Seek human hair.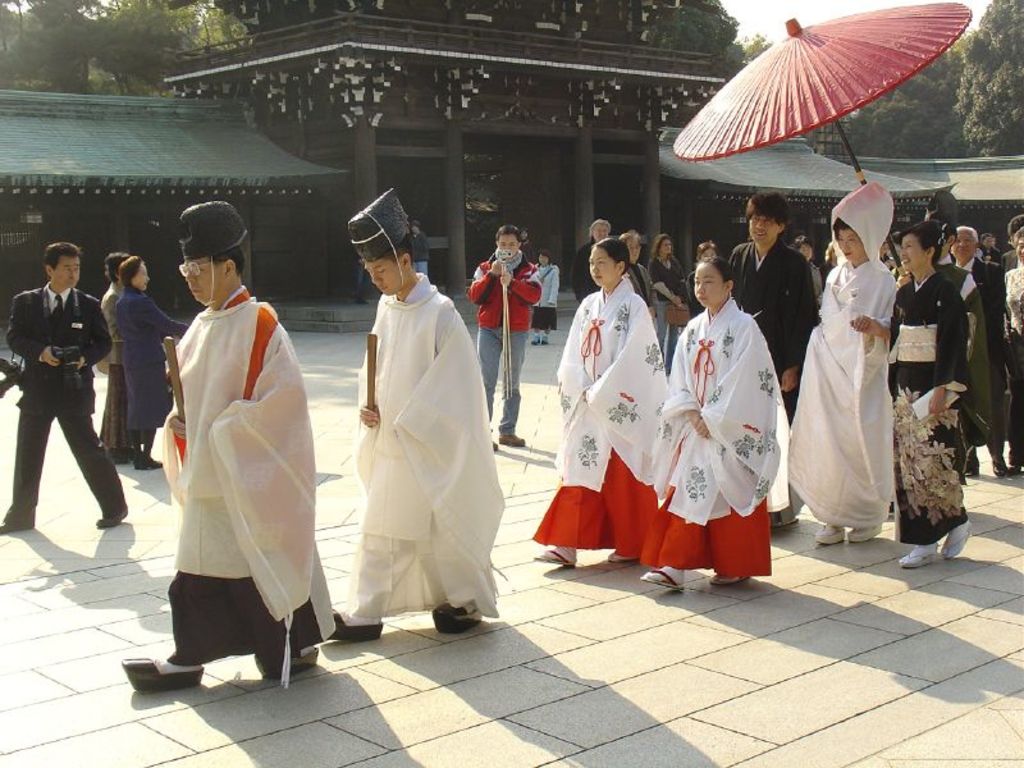
x1=698 y1=253 x2=732 y2=278.
